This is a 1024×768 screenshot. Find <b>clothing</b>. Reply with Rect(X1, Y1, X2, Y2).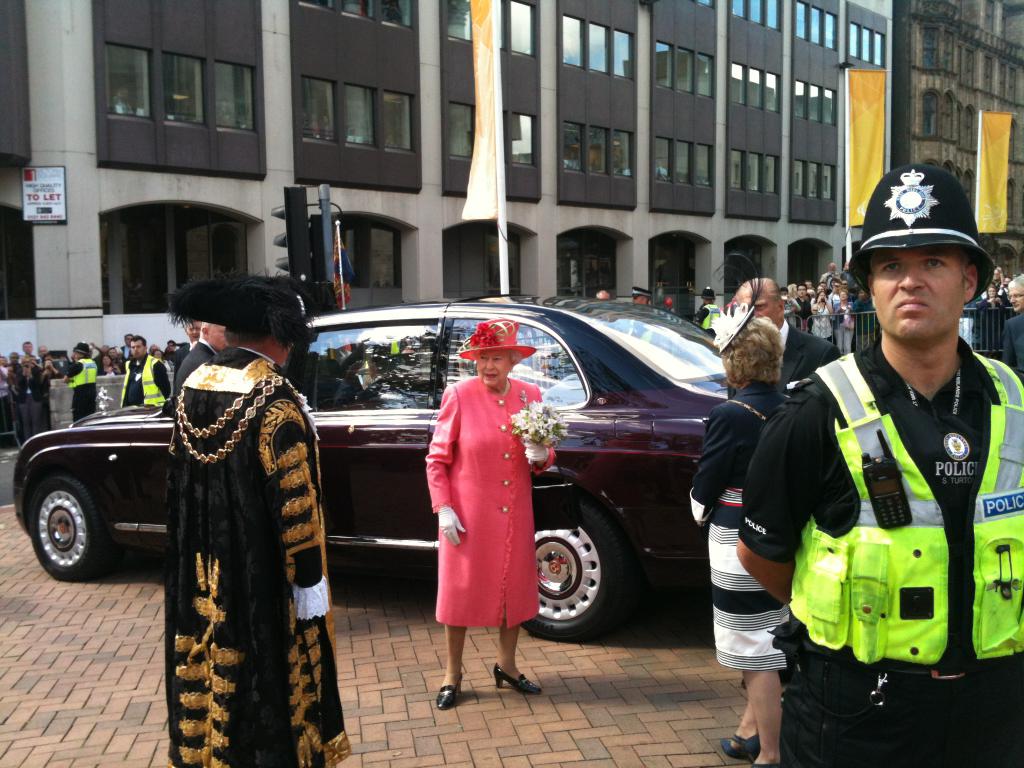
Rect(6, 373, 30, 443).
